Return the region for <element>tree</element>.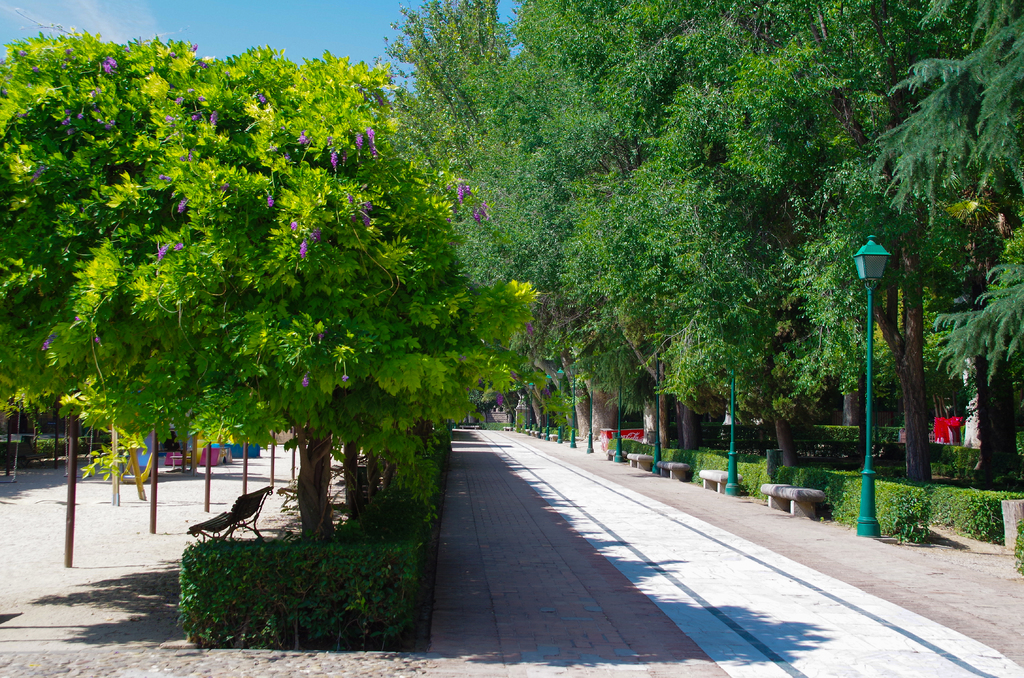
66,37,525,545.
